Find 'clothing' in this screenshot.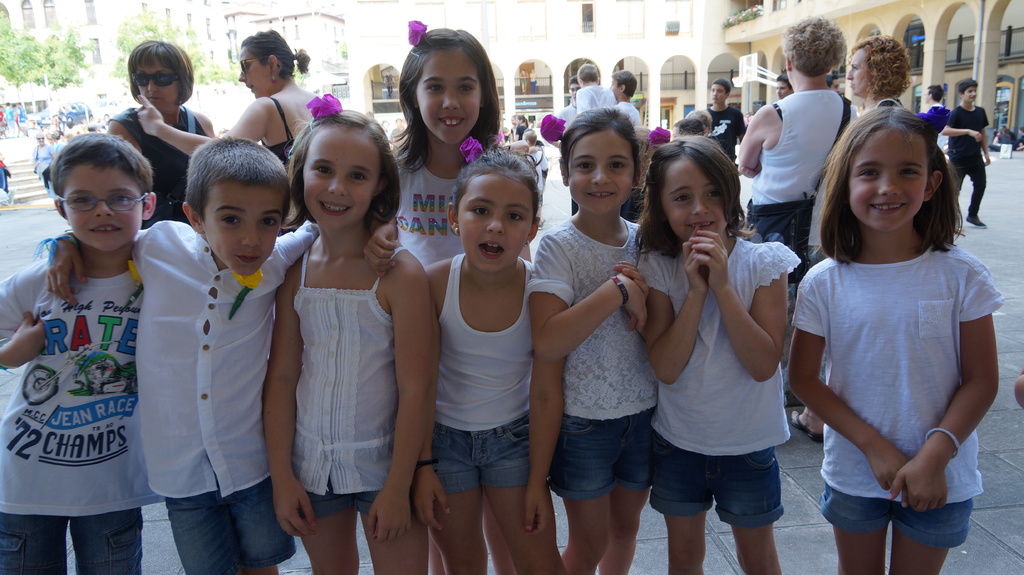
The bounding box for 'clothing' is box(119, 222, 317, 574).
